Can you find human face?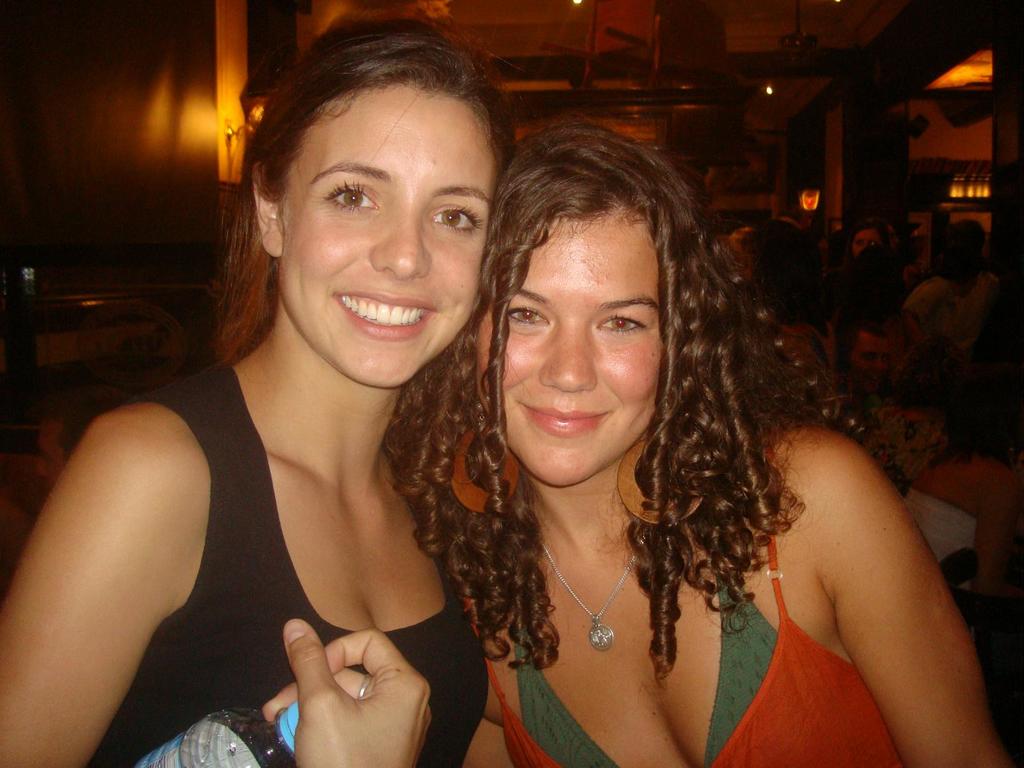
Yes, bounding box: detection(491, 218, 664, 483).
